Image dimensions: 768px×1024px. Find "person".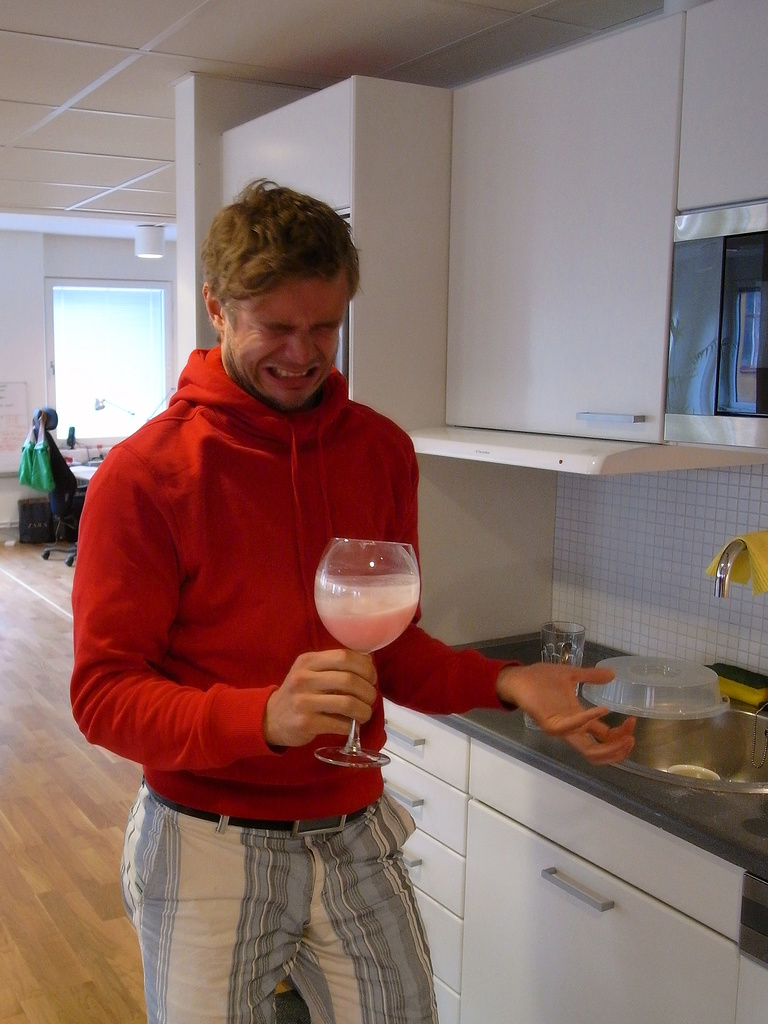
rect(65, 173, 637, 1023).
